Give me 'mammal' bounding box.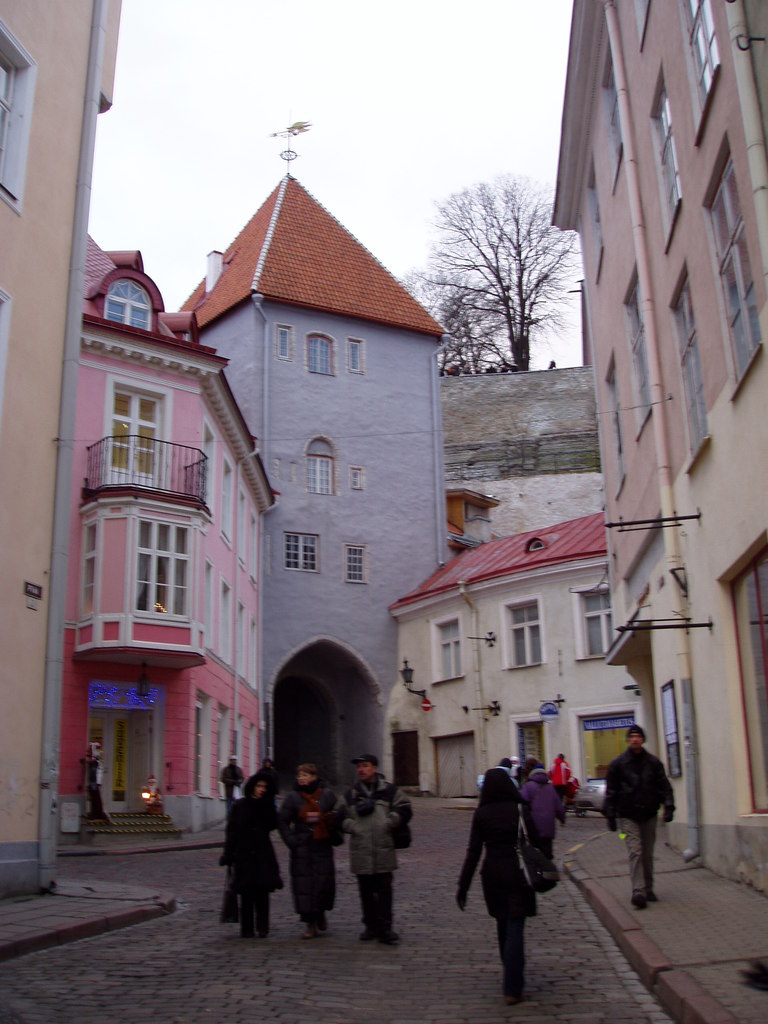
crop(548, 756, 571, 817).
